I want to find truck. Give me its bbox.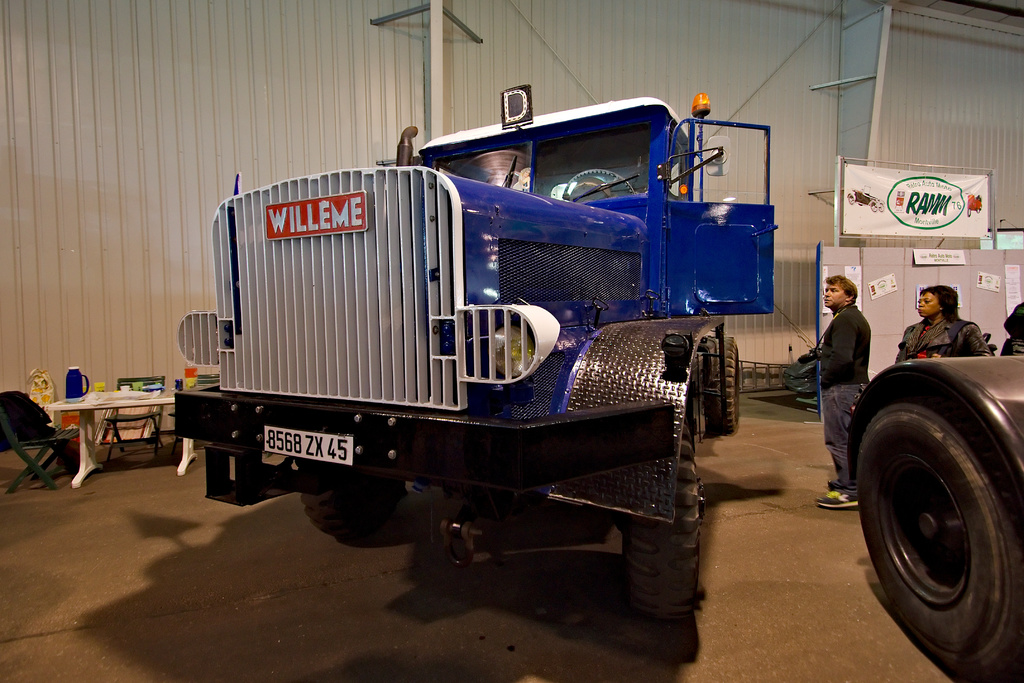
x1=145 y1=100 x2=794 y2=609.
